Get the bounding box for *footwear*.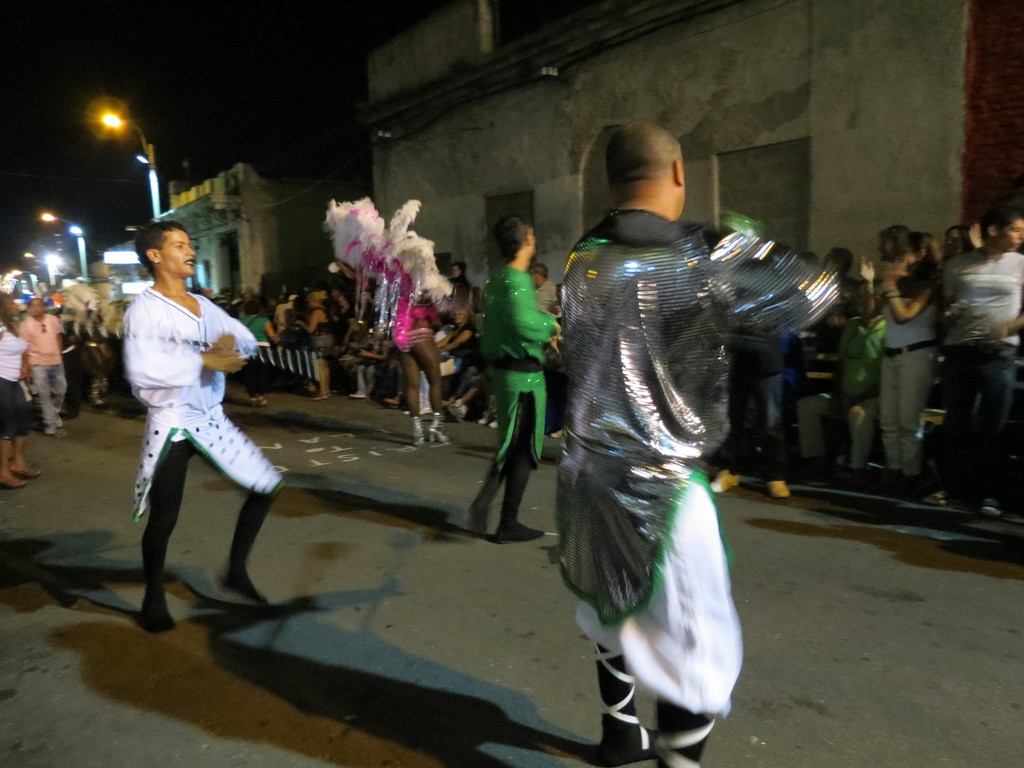
bbox=[769, 477, 792, 499].
